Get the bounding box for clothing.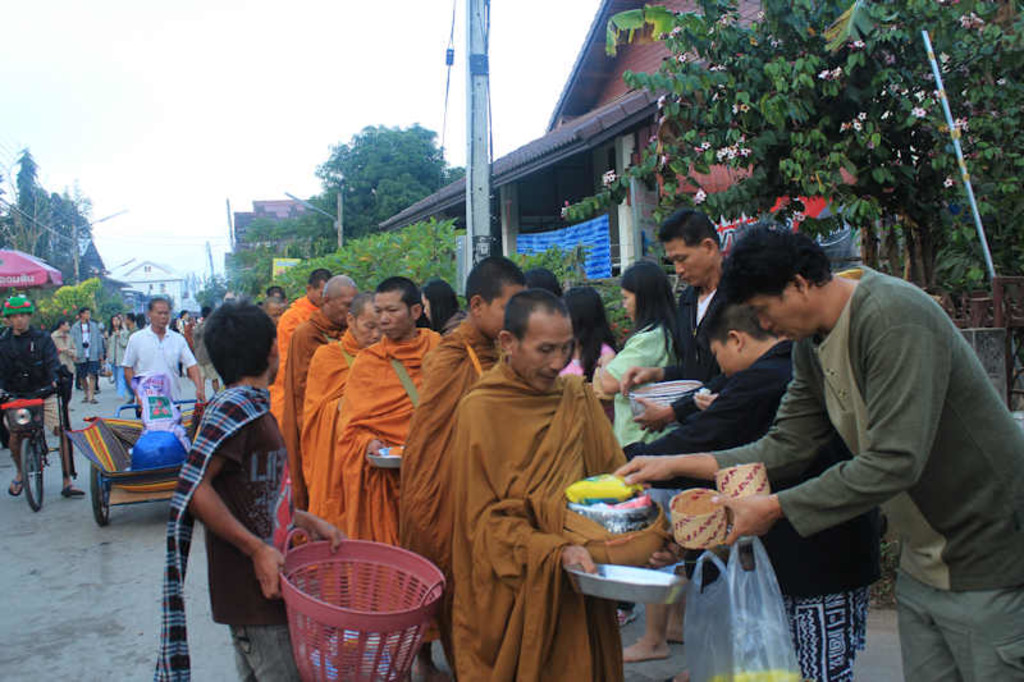
172/311/187/375.
